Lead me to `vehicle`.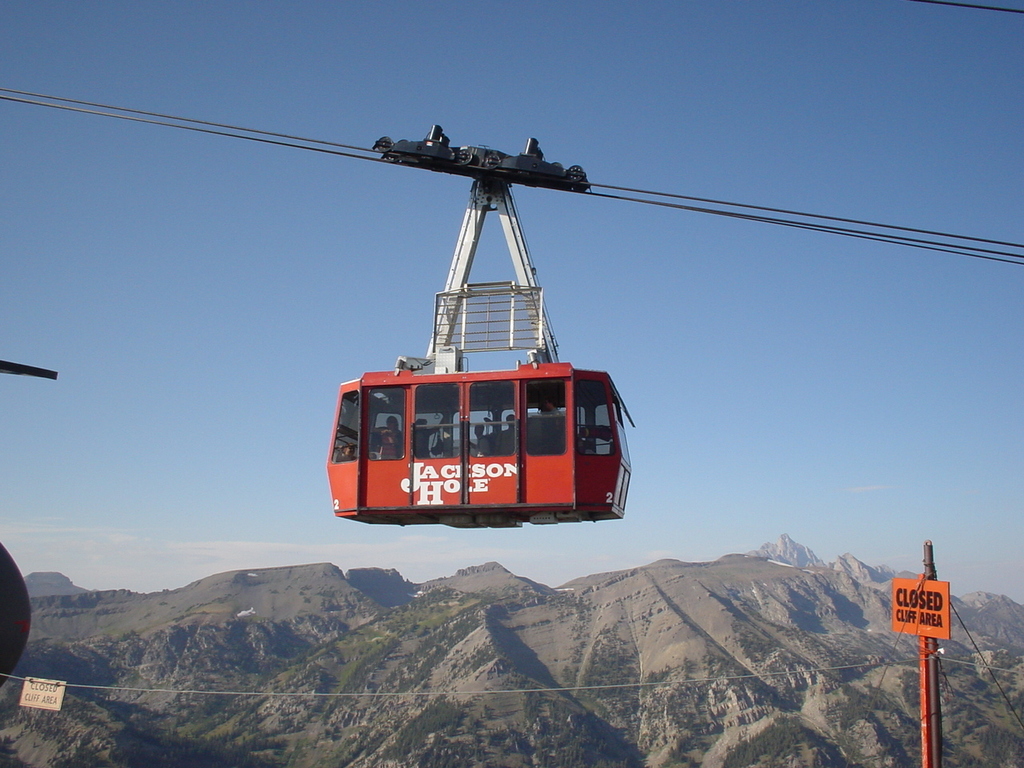
Lead to {"x1": 324, "y1": 119, "x2": 634, "y2": 530}.
